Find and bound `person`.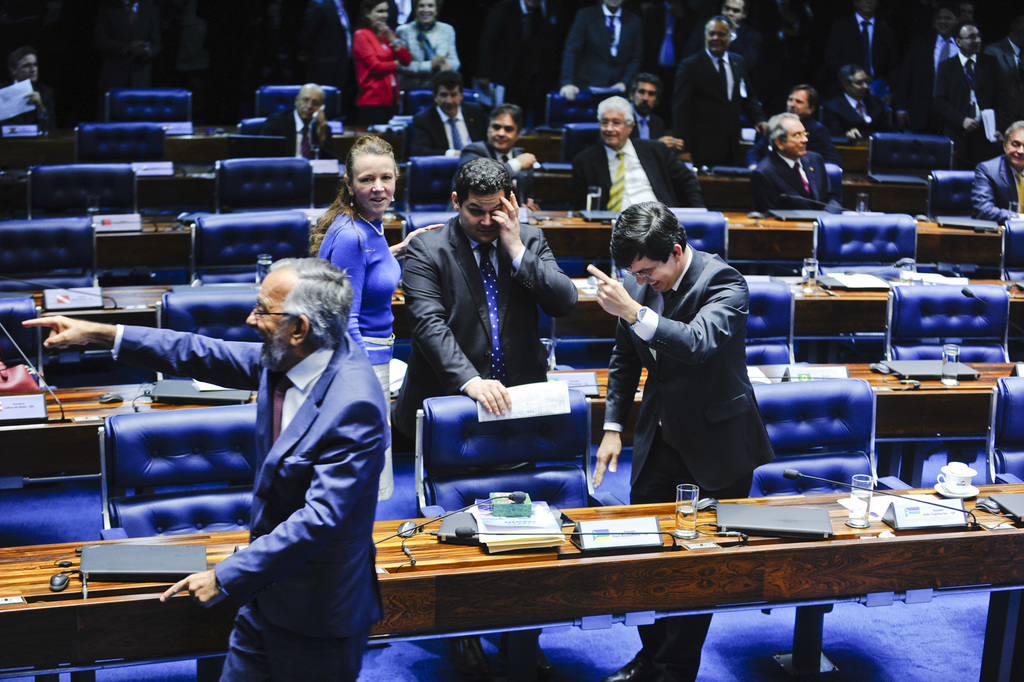
Bound: {"x1": 389, "y1": 1, "x2": 467, "y2": 92}.
